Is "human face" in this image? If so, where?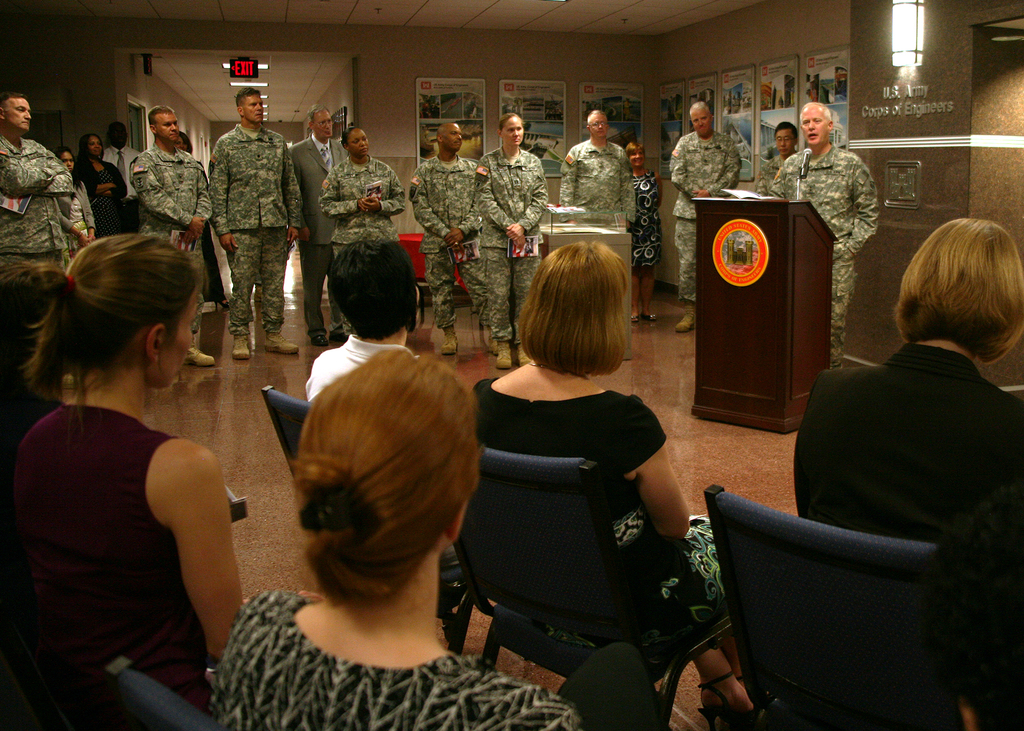
Yes, at 628 137 648 168.
